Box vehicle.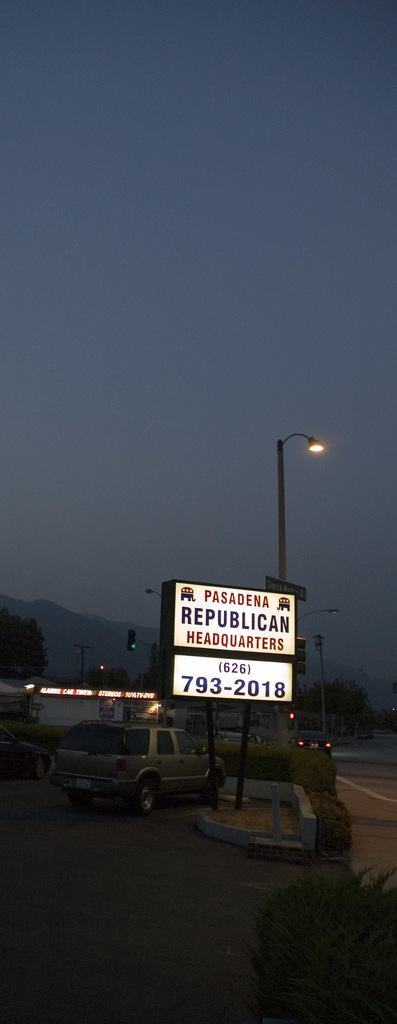
281,731,335,760.
